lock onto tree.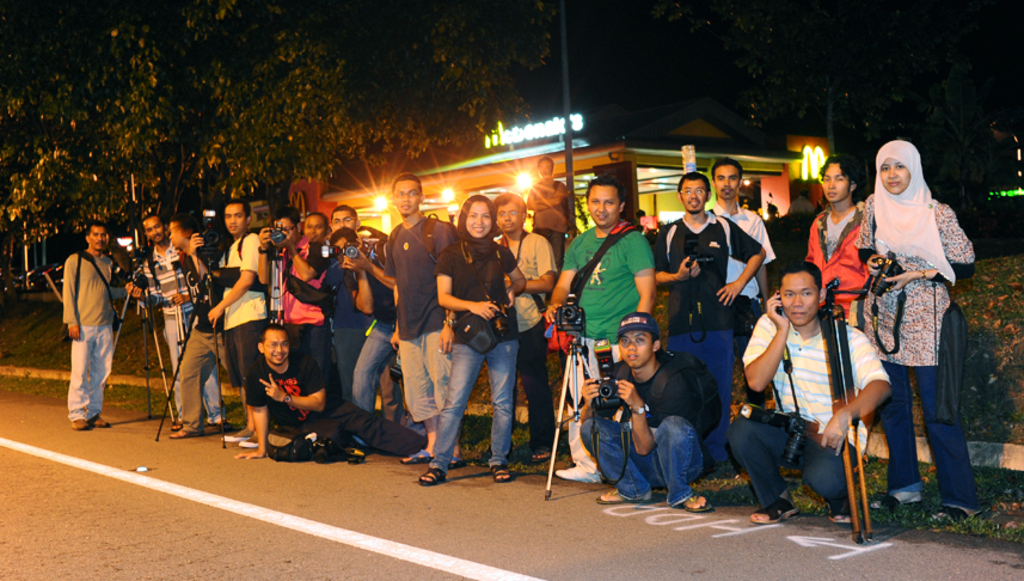
Locked: x1=0, y1=0, x2=559, y2=238.
